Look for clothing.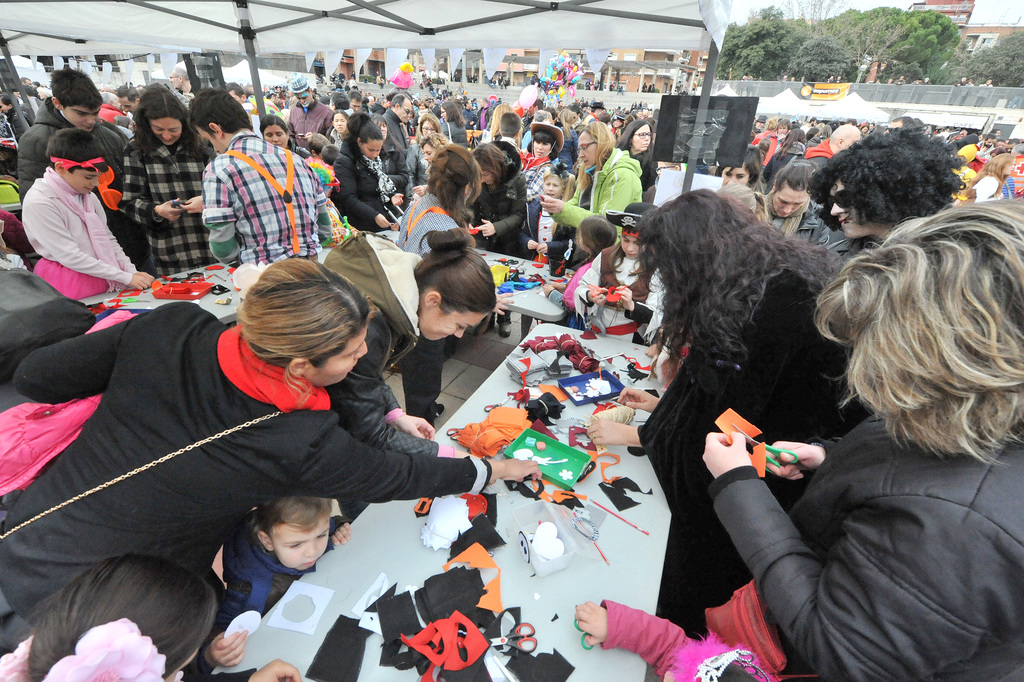
Found: x1=191, y1=517, x2=353, y2=676.
